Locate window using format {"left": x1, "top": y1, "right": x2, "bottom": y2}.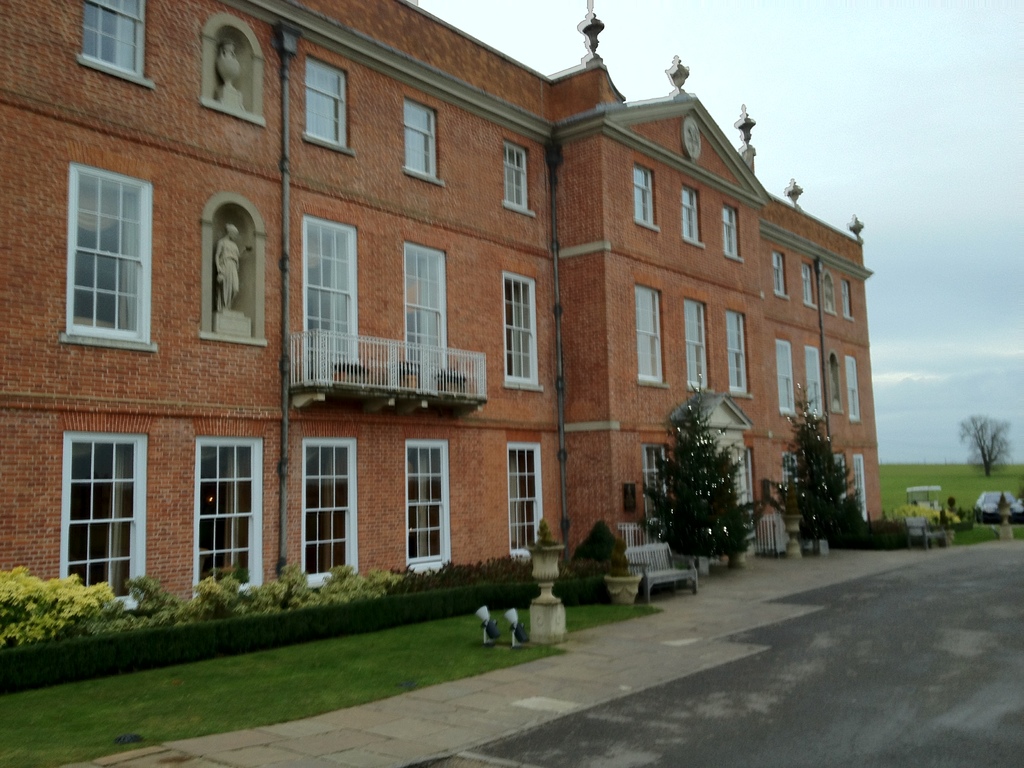
{"left": 827, "top": 356, "right": 839, "bottom": 416}.
